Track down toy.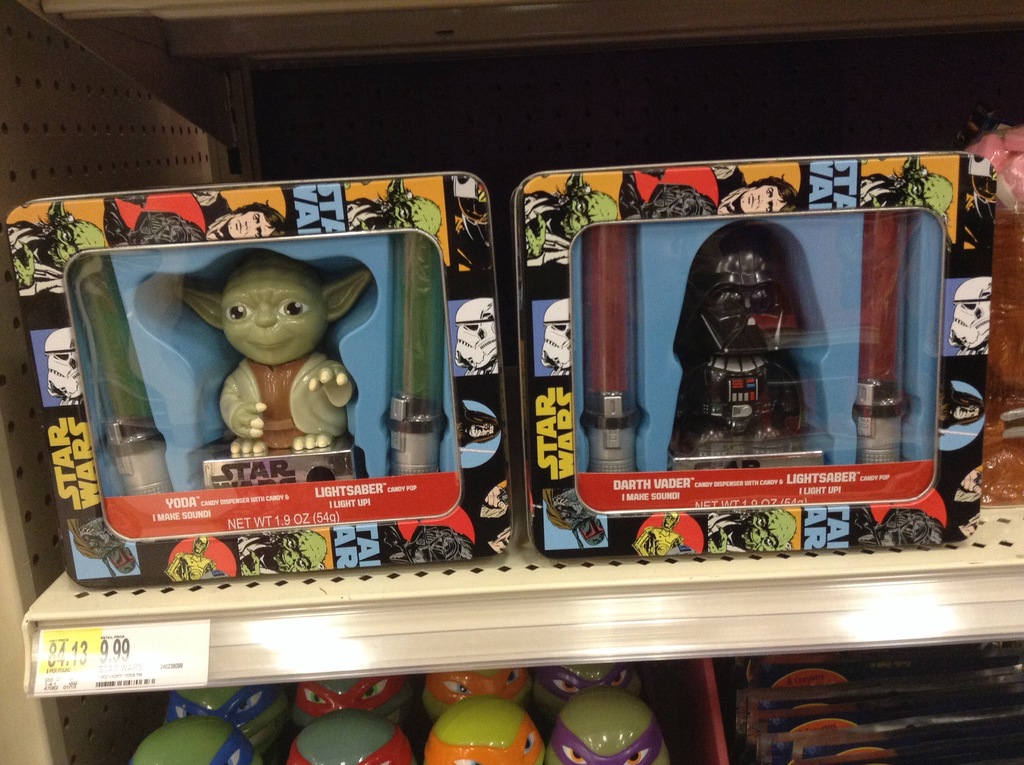
Tracked to {"x1": 417, "y1": 695, "x2": 546, "y2": 764}.
